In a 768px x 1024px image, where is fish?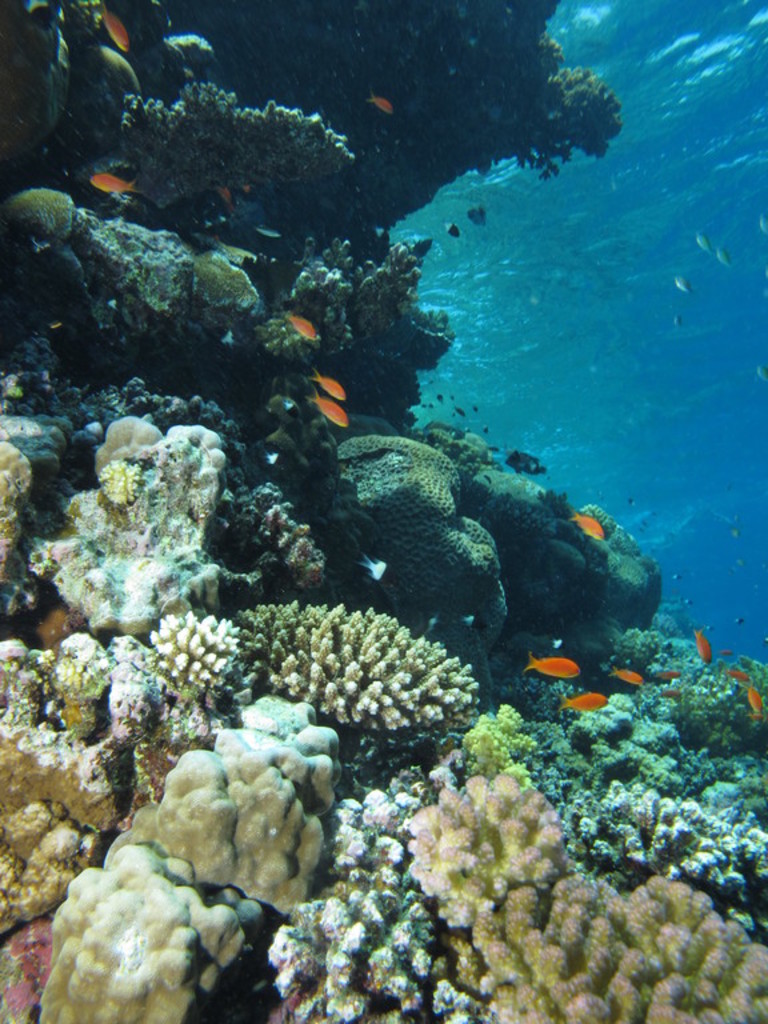
(688, 627, 713, 665).
